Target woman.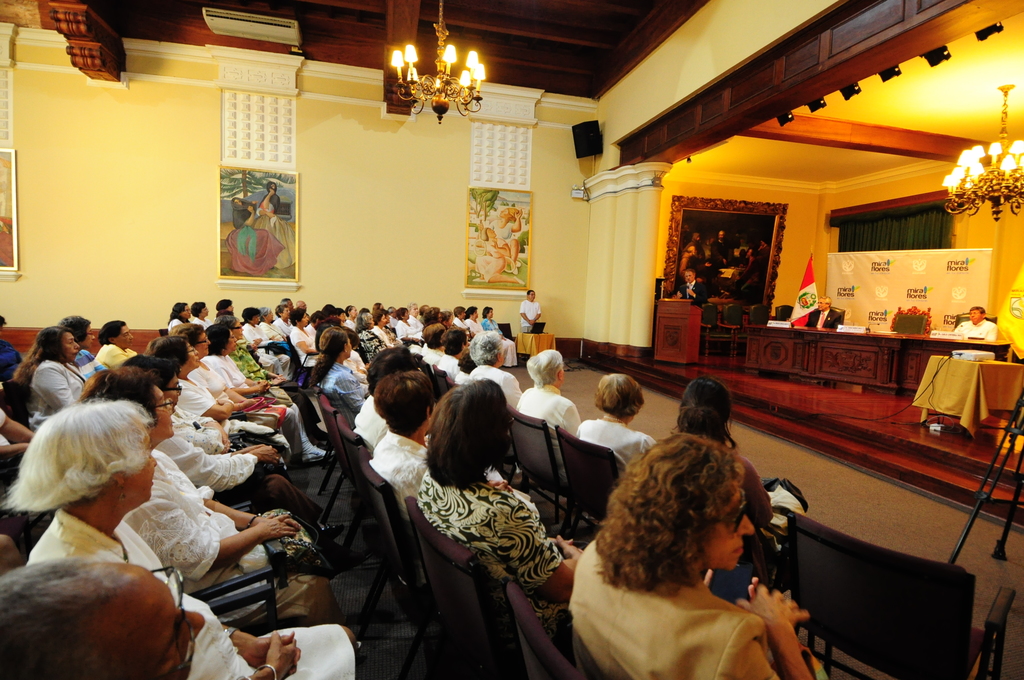
Target region: select_region(307, 323, 371, 425).
